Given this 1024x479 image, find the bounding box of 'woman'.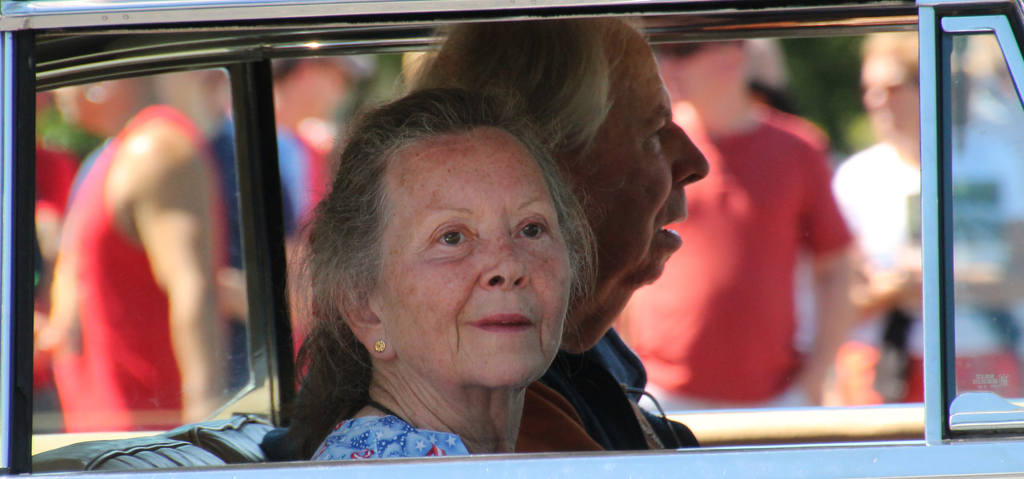
{"x1": 255, "y1": 90, "x2": 652, "y2": 445}.
